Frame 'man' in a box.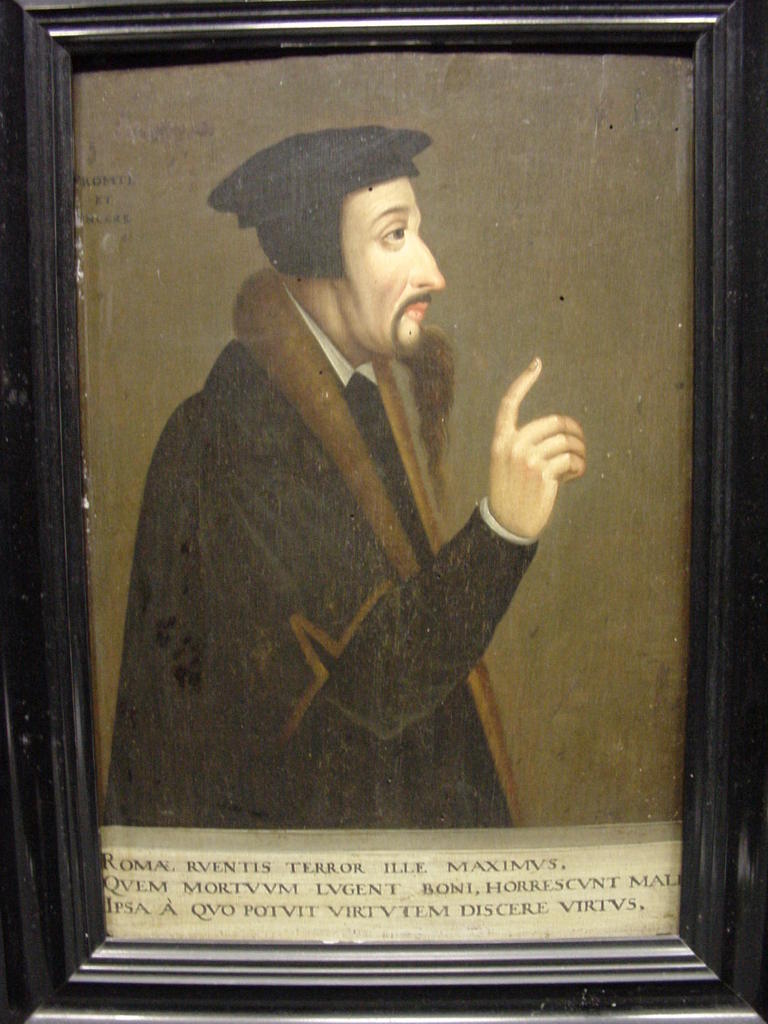
region(129, 160, 605, 917).
